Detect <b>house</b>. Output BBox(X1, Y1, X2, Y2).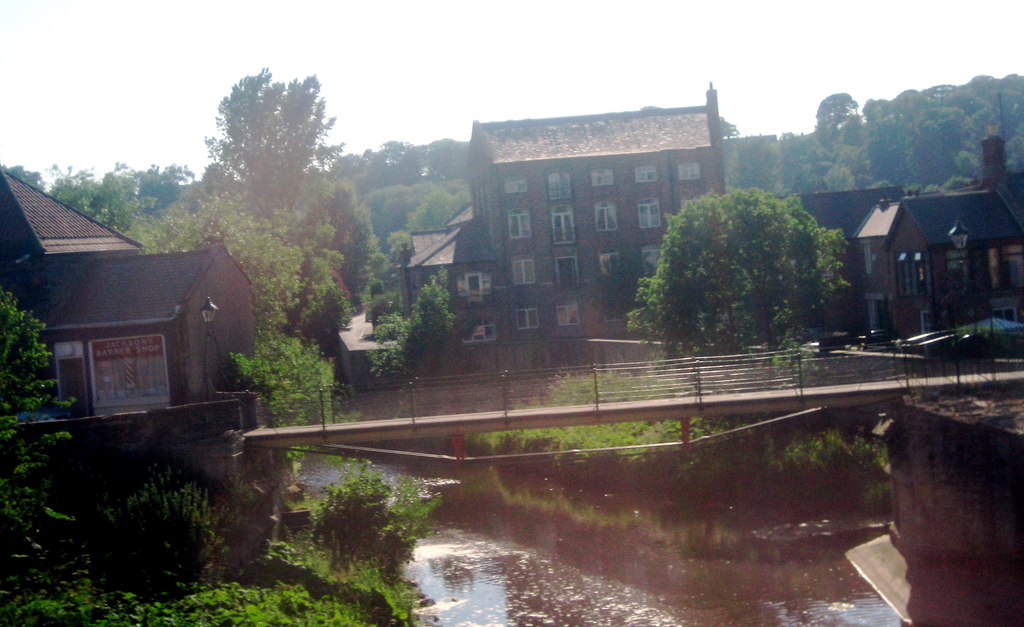
BBox(397, 81, 731, 350).
